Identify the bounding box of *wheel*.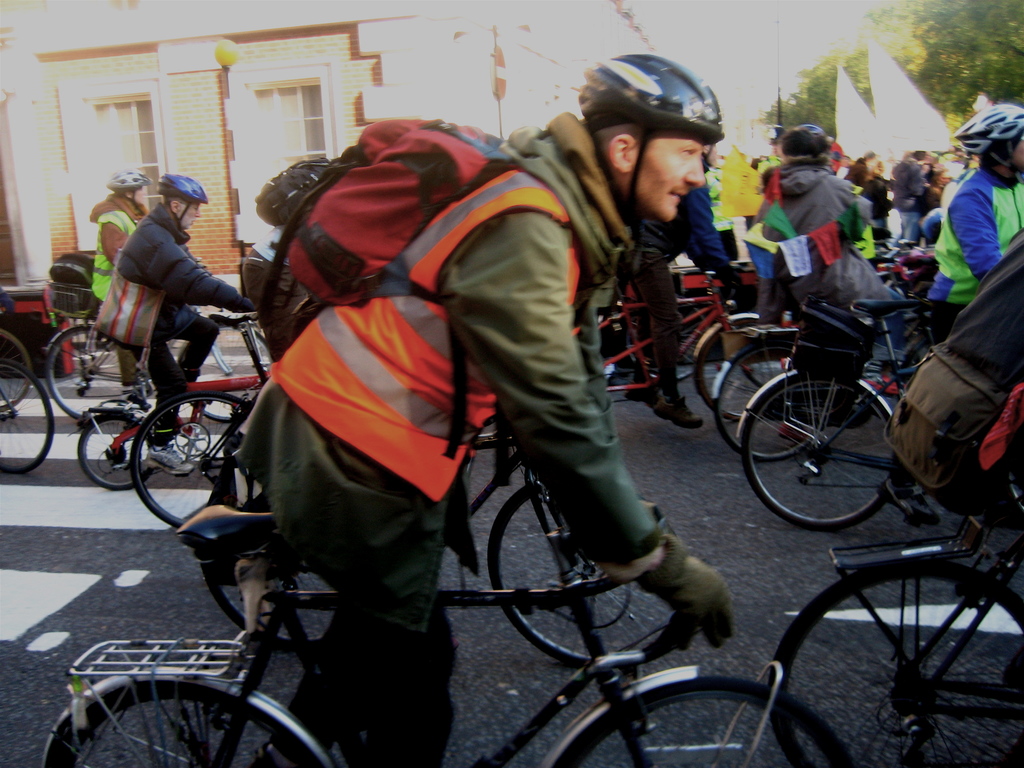
x1=188, y1=324, x2=273, y2=419.
